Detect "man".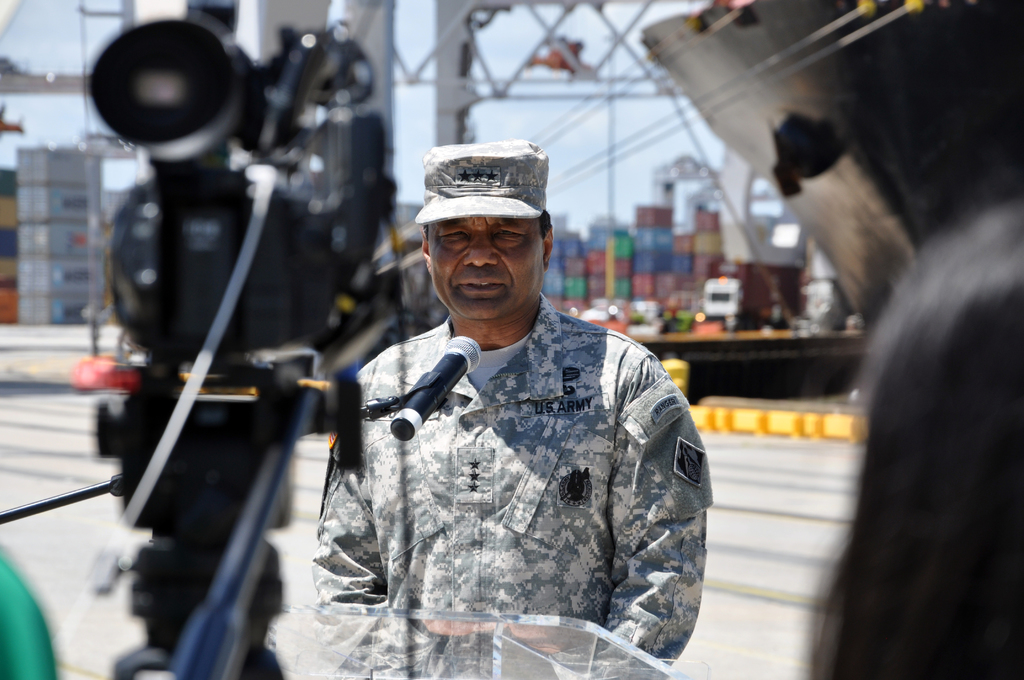
Detected at <region>307, 140, 714, 654</region>.
